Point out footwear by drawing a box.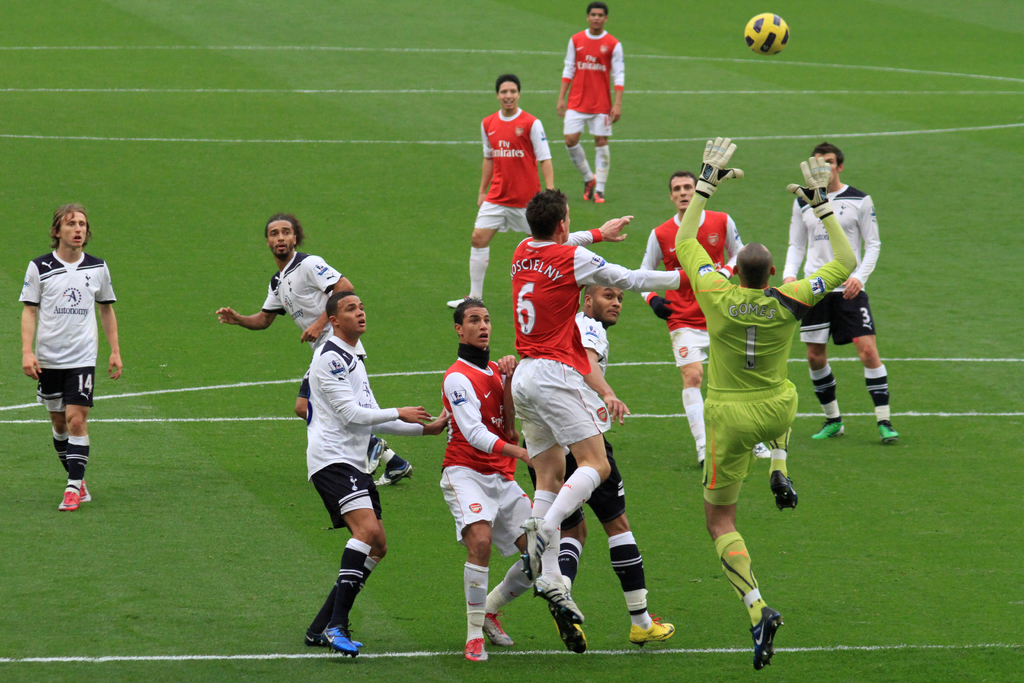
select_region(445, 296, 460, 312).
